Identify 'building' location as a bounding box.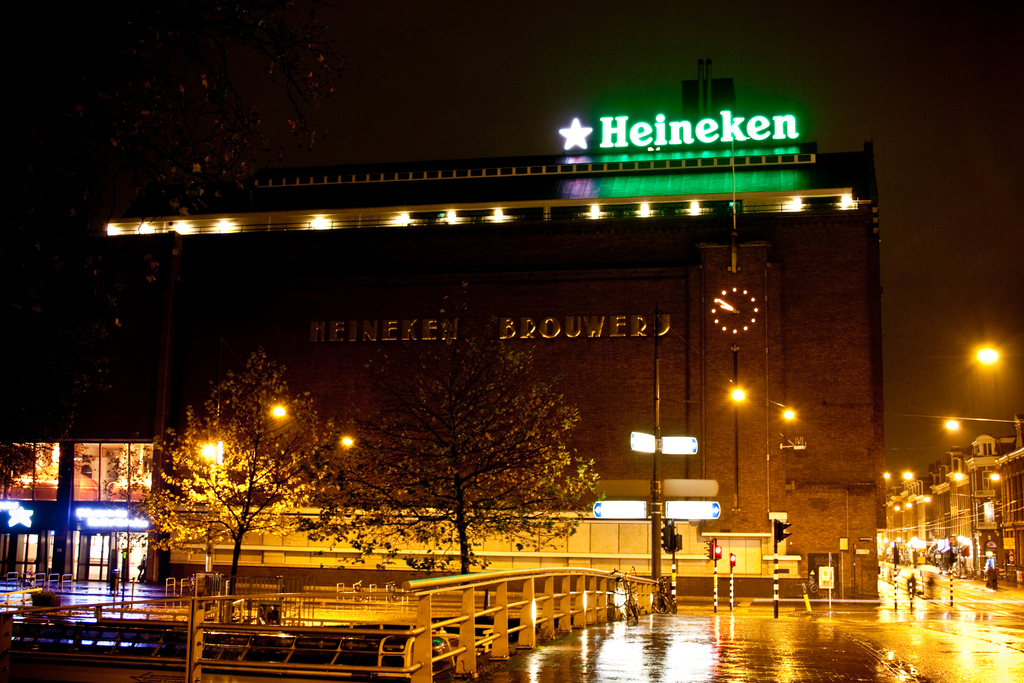
<region>102, 72, 887, 588</region>.
